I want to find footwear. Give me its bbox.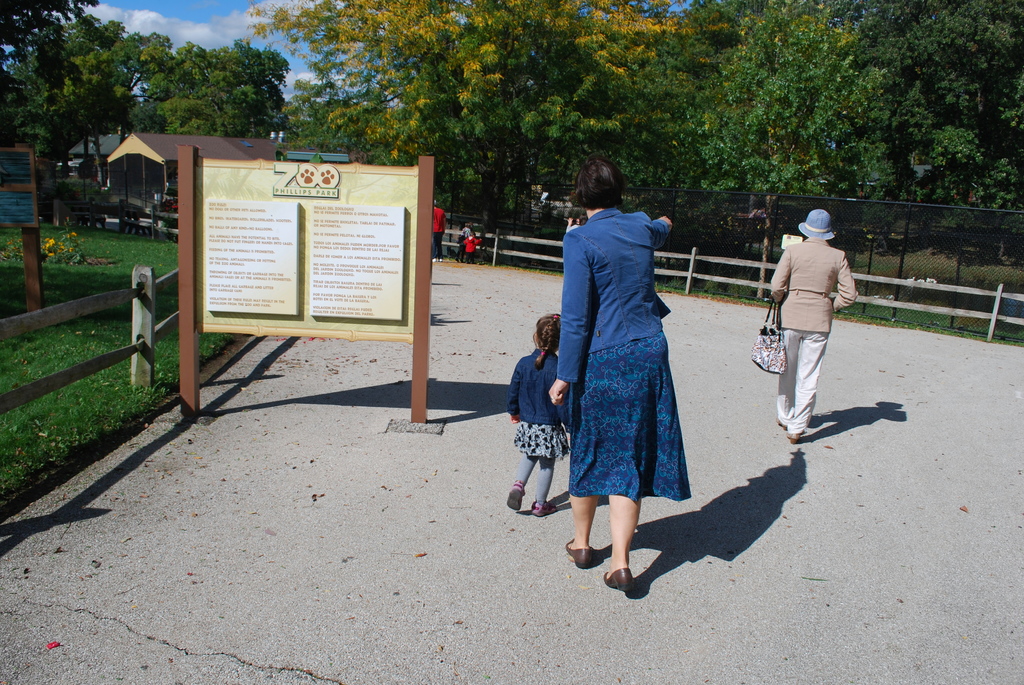
(x1=452, y1=255, x2=458, y2=264).
